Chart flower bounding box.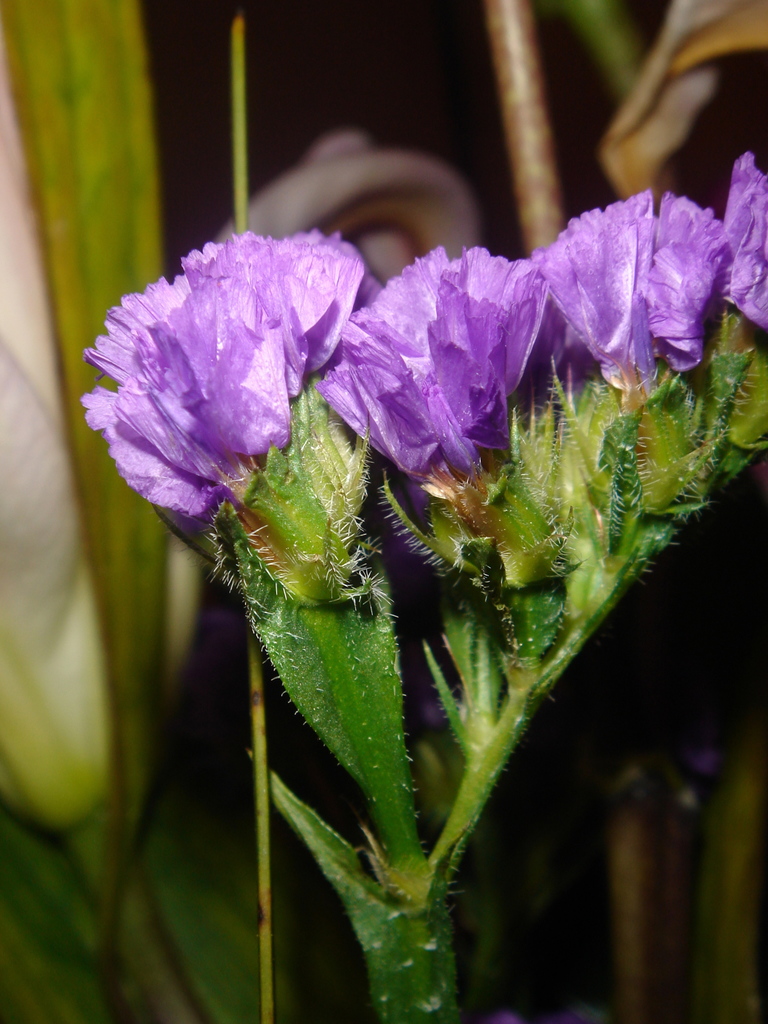
Charted: 548:188:726:412.
